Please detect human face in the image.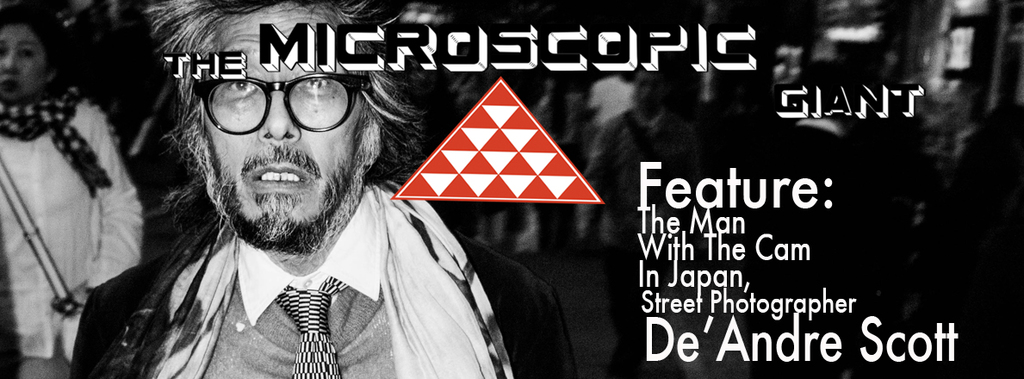
bbox=[2, 27, 50, 101].
